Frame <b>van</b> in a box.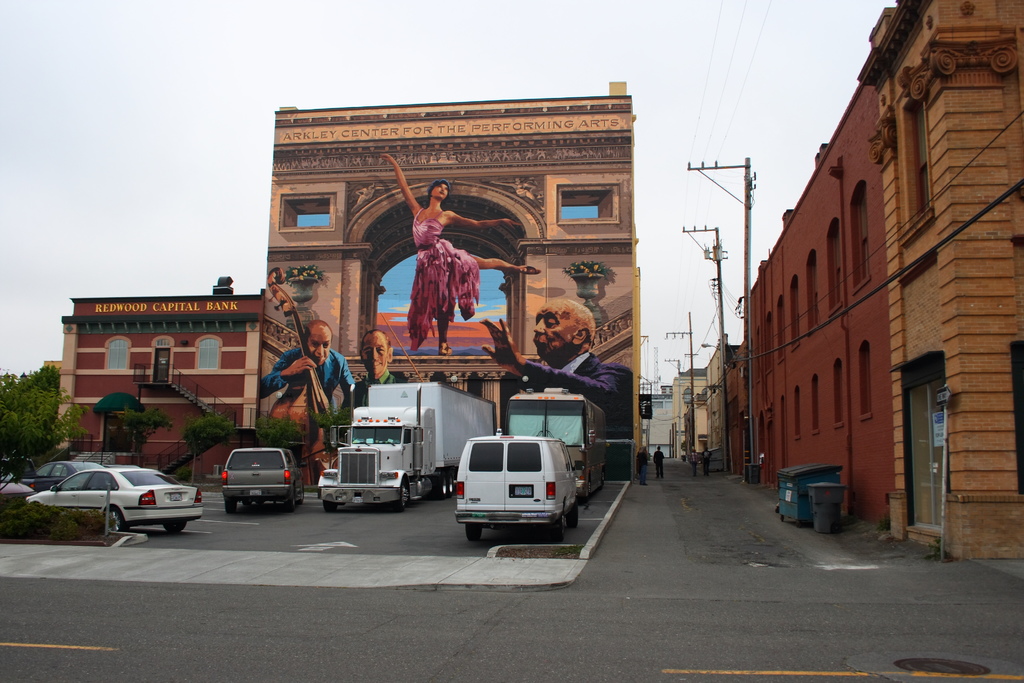
x1=218 y1=446 x2=303 y2=514.
